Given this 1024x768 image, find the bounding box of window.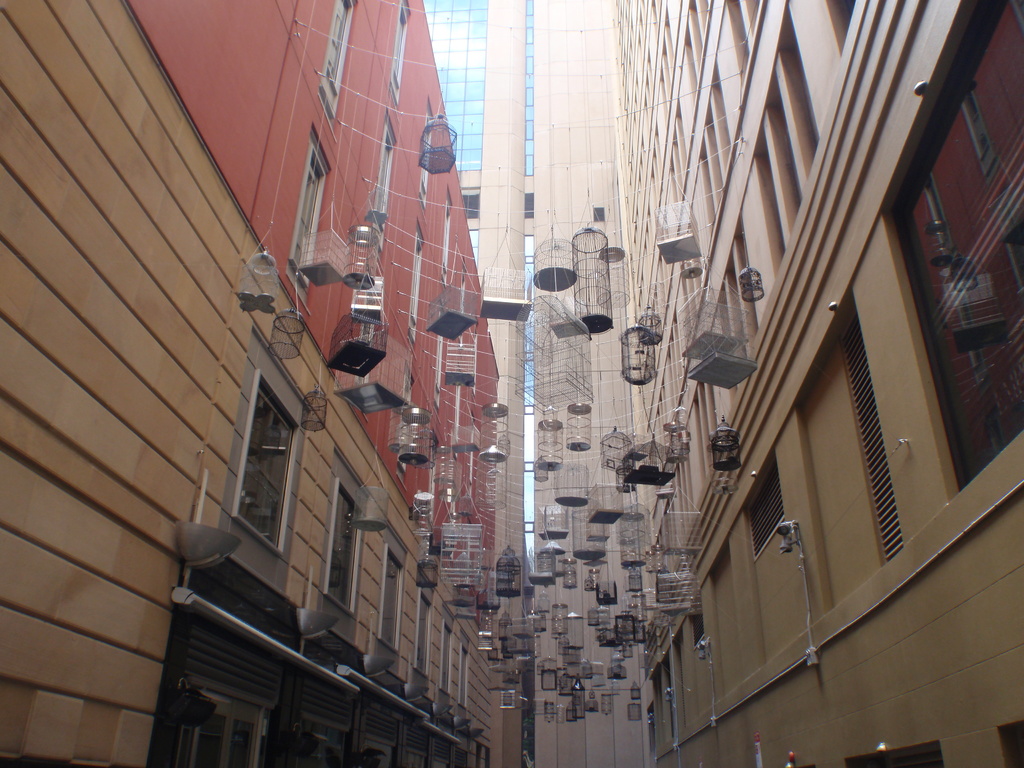
left=382, top=552, right=402, bottom=656.
